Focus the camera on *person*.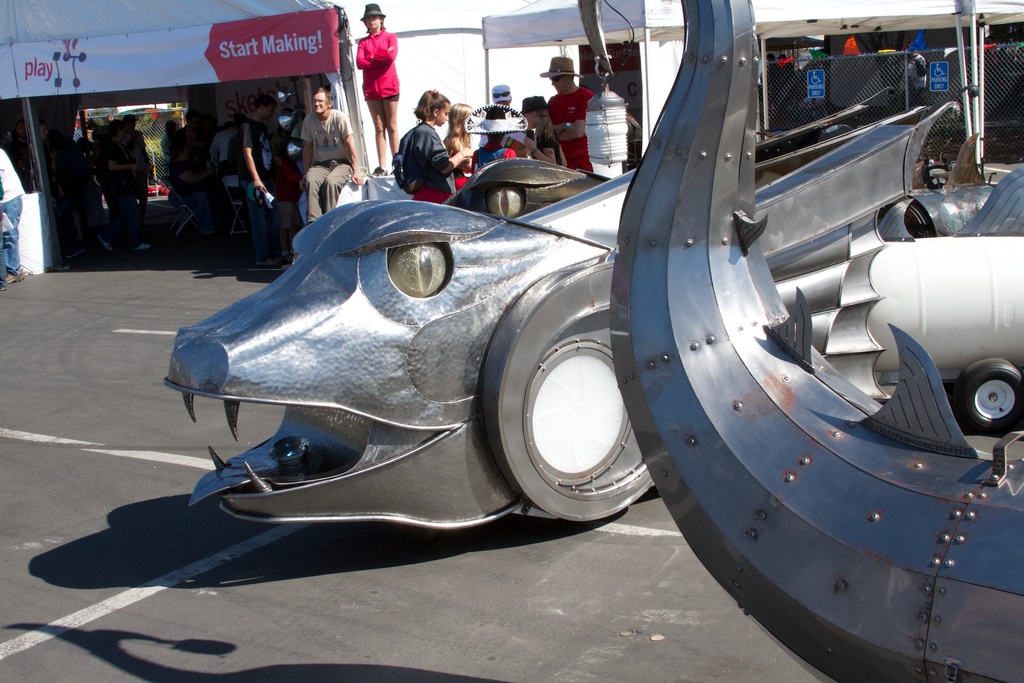
Focus region: 241,97,281,240.
